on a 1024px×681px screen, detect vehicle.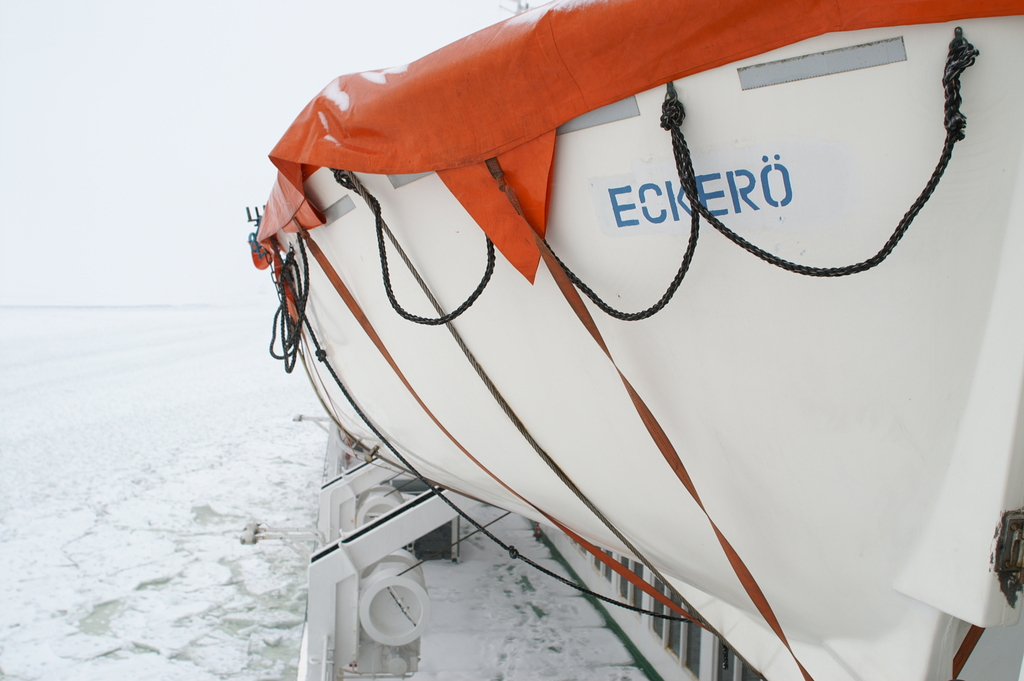
l=244, t=0, r=1023, b=680.
